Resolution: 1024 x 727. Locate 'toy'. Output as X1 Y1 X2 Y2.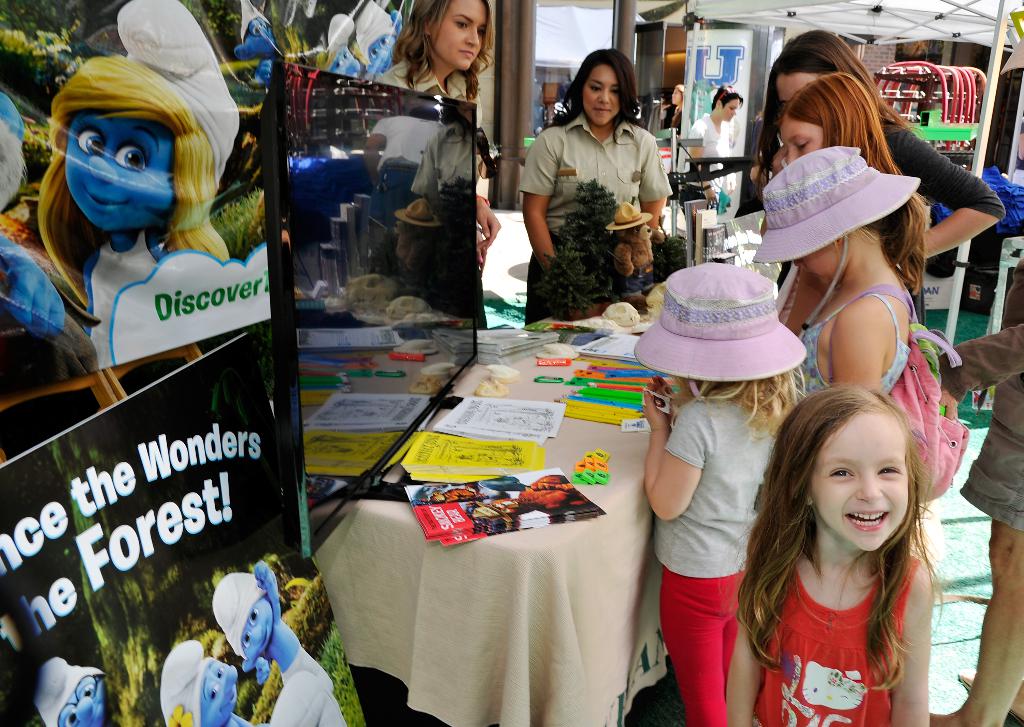
207 563 342 726.
